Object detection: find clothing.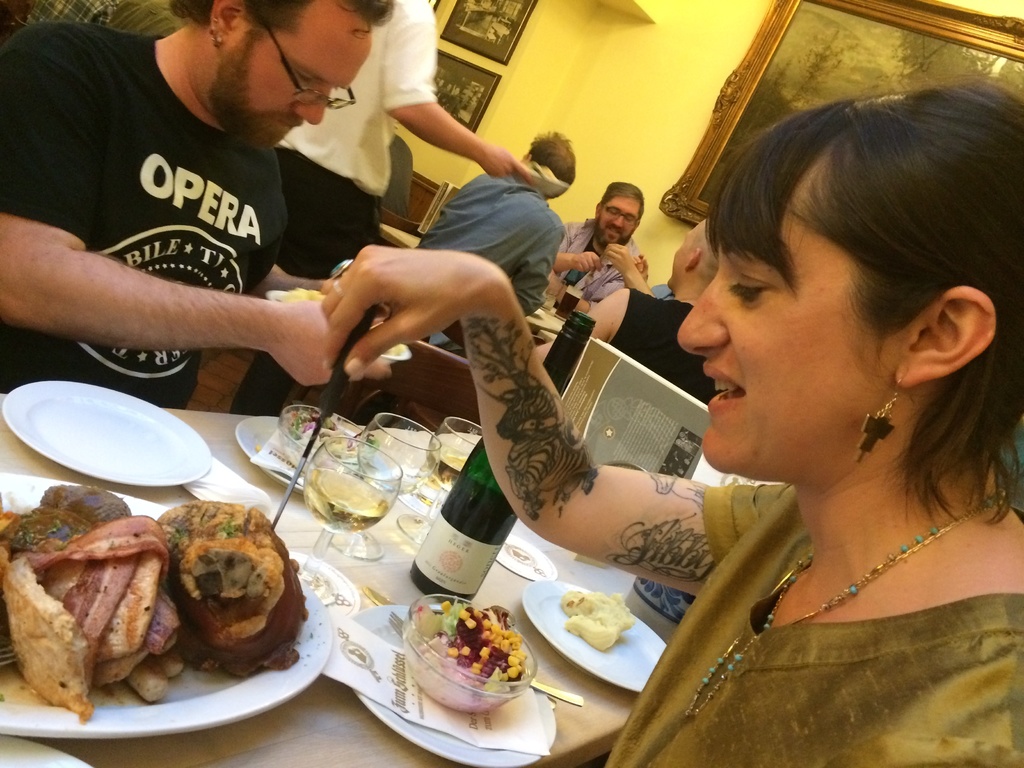
l=112, t=0, r=190, b=35.
